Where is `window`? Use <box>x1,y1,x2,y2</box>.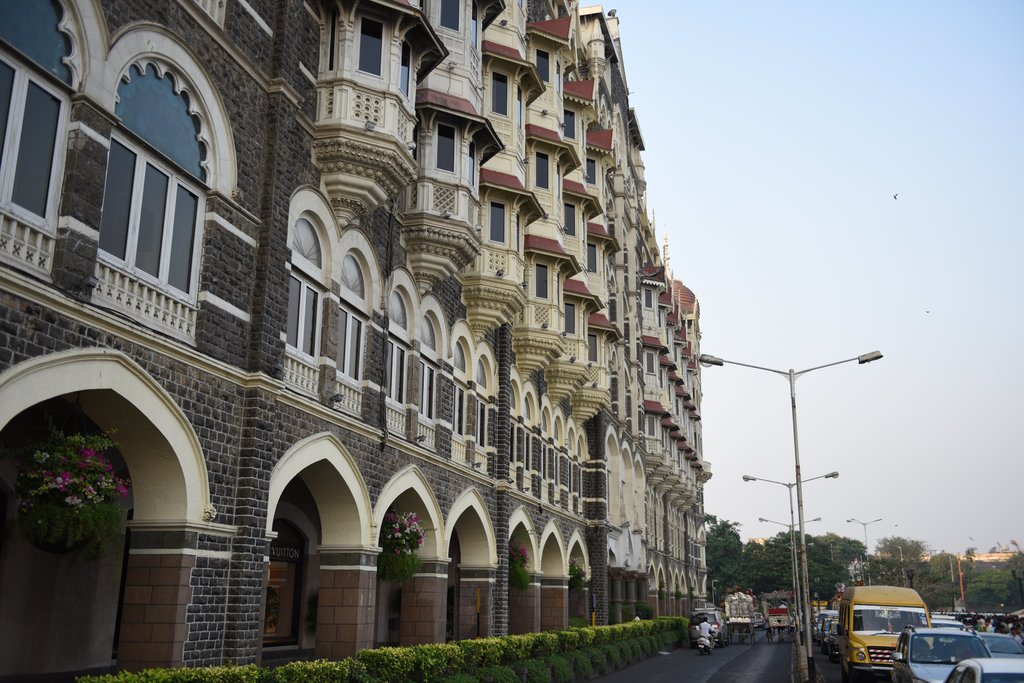
<box>564,208,577,239</box>.
